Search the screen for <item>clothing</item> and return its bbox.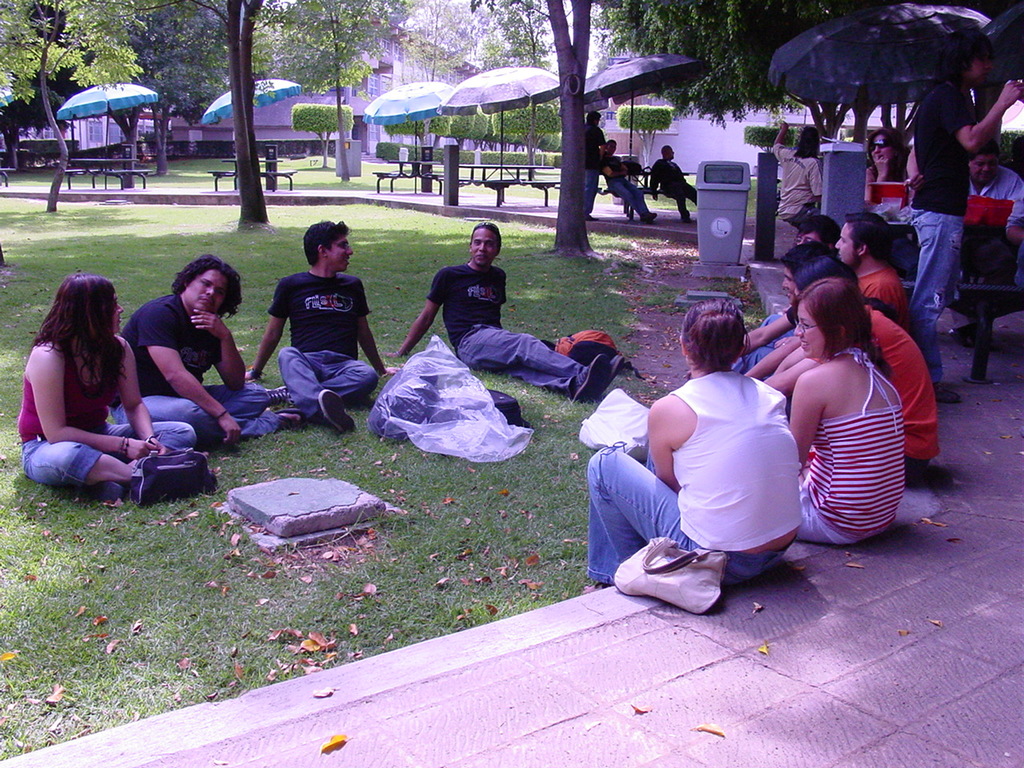
Found: region(967, 166, 1023, 219).
